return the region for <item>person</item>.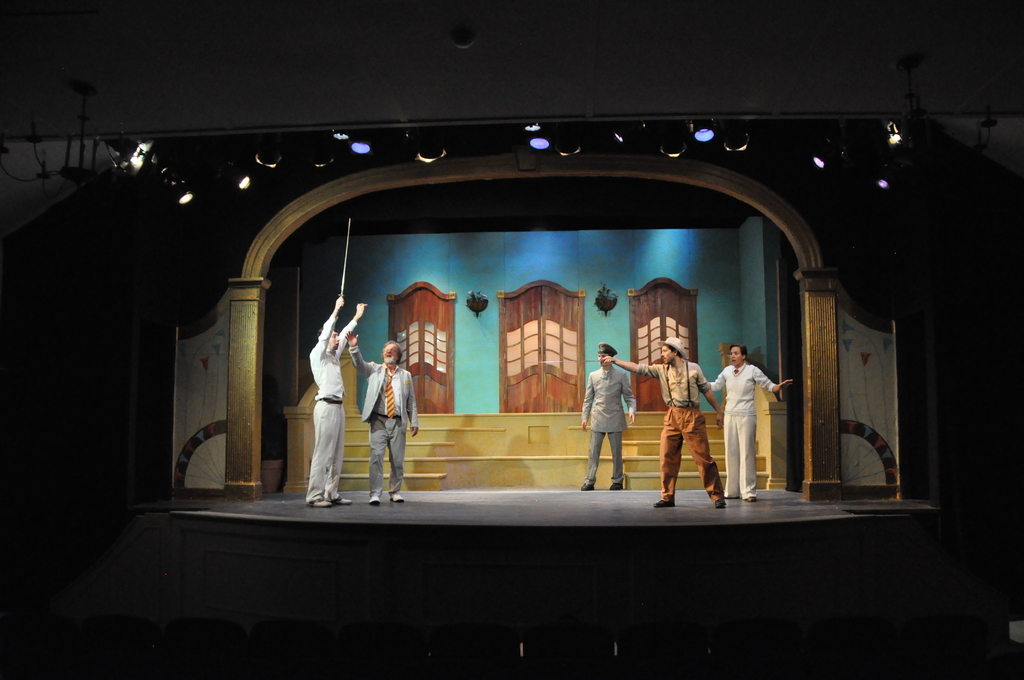
(604,336,724,506).
